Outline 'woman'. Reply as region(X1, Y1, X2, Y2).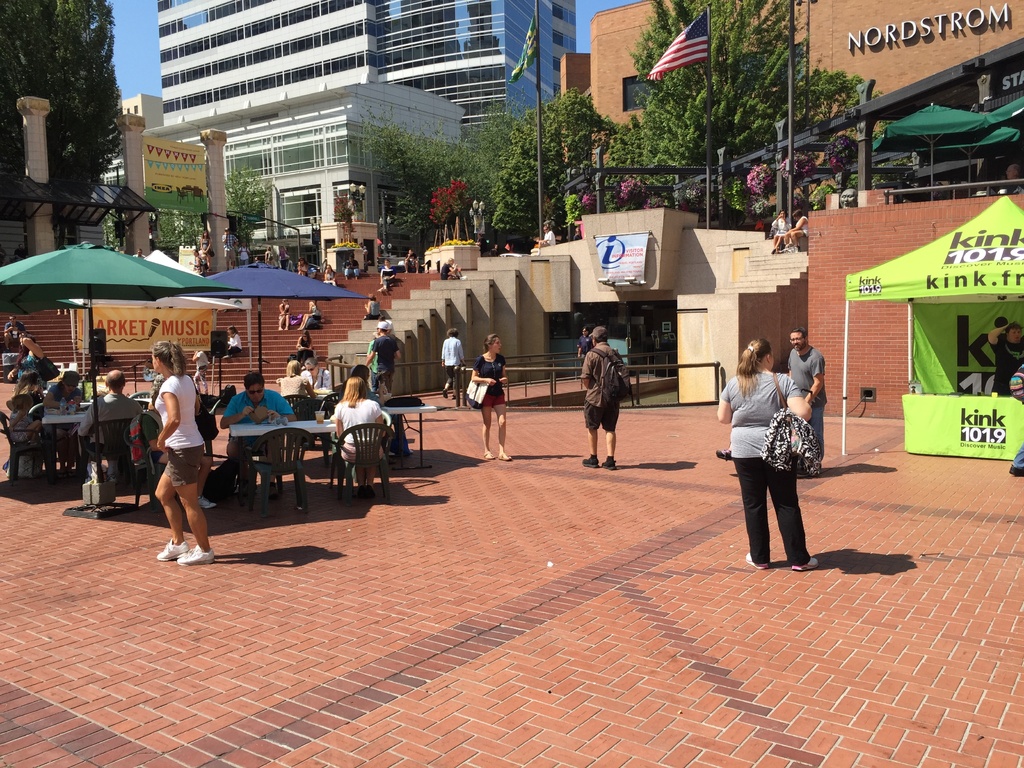
region(362, 296, 376, 319).
